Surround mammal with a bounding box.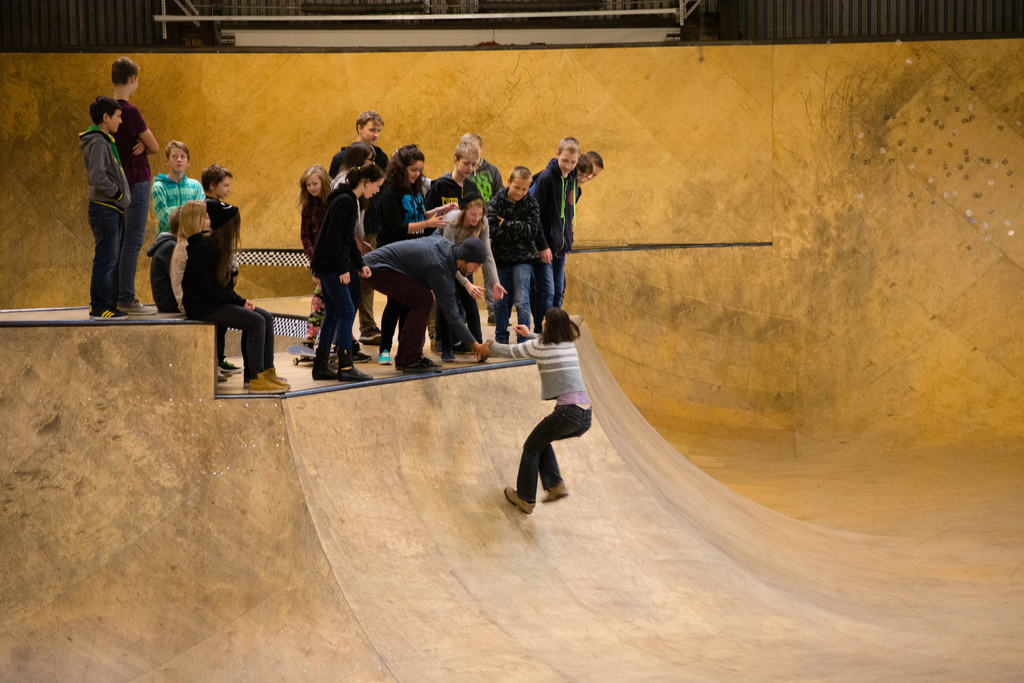
210/165/237/209.
